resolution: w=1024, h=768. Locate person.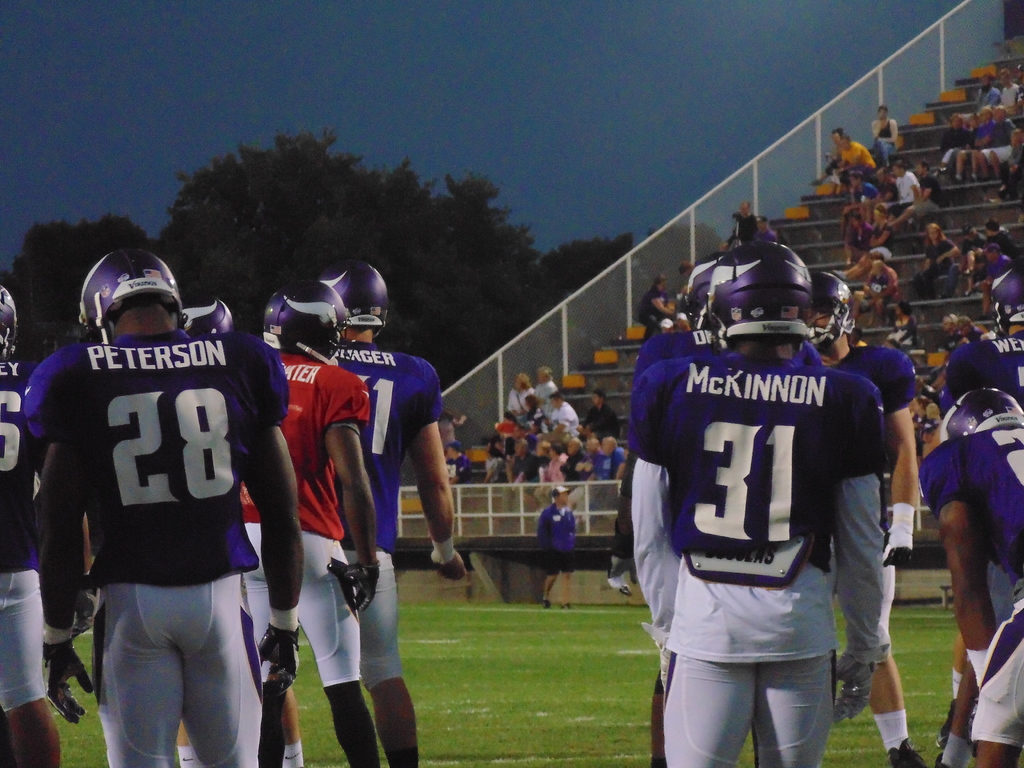
Rect(2, 285, 61, 767).
